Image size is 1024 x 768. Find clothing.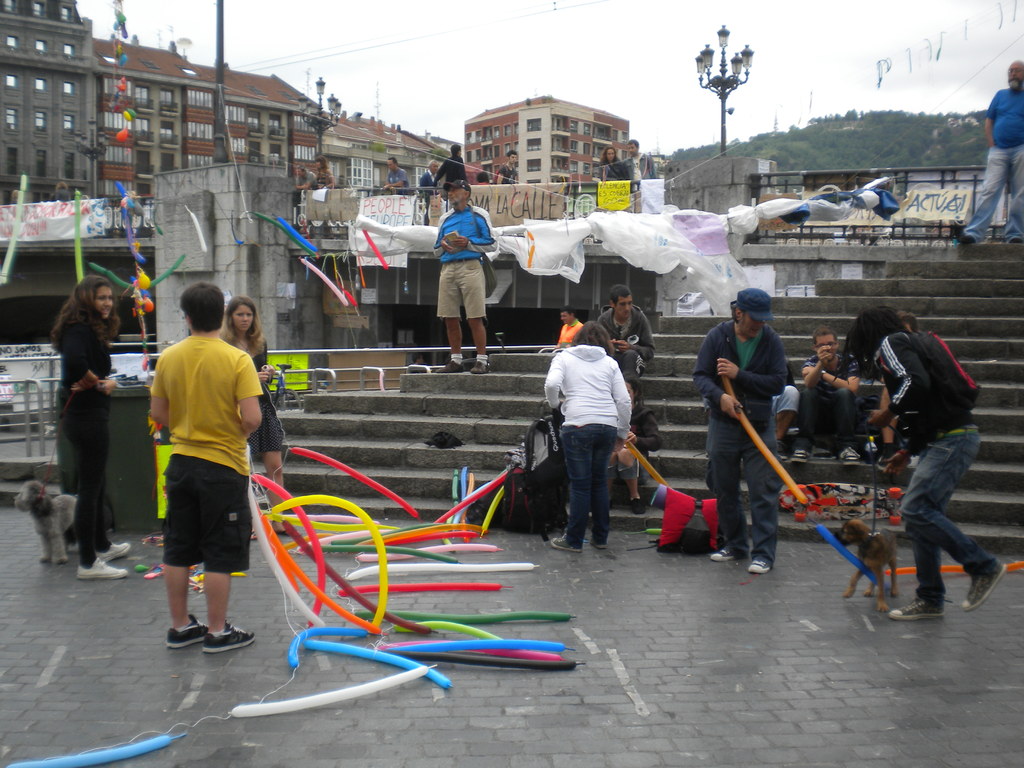
x1=694 y1=323 x2=789 y2=564.
